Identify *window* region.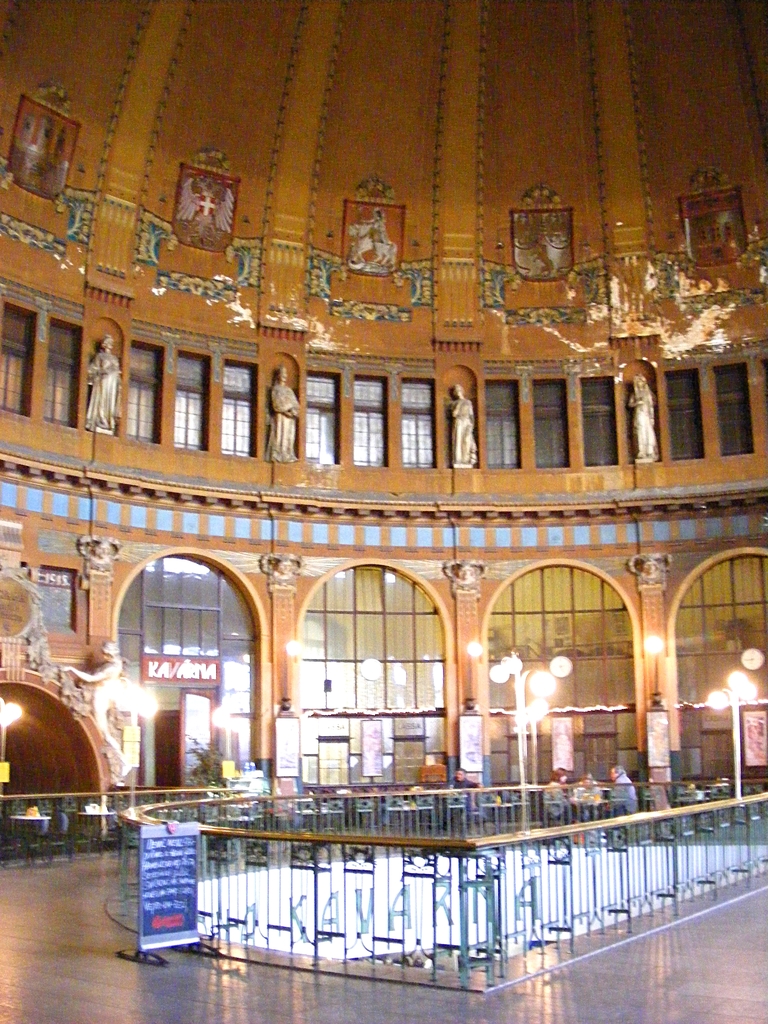
Region: [left=584, top=731, right=617, bottom=785].
